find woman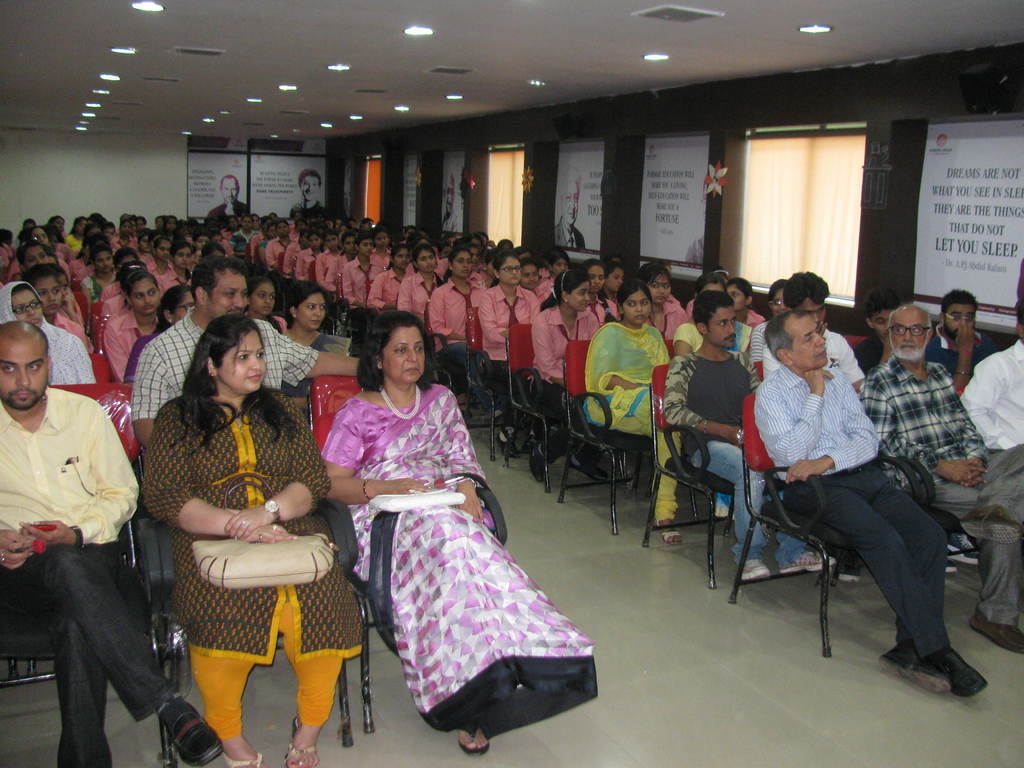
<box>238,274,295,337</box>
